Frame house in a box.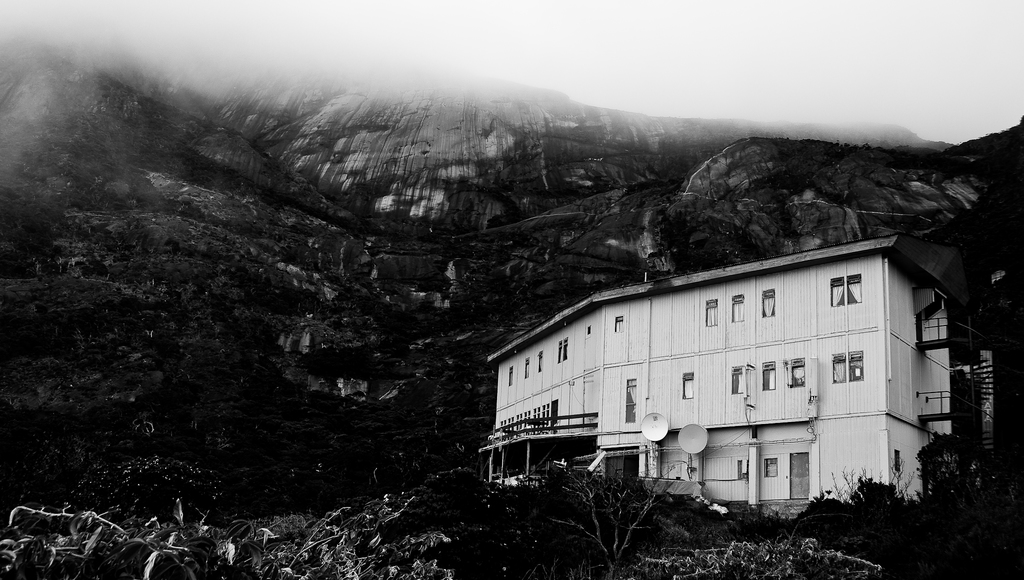
bbox=[476, 242, 972, 524].
